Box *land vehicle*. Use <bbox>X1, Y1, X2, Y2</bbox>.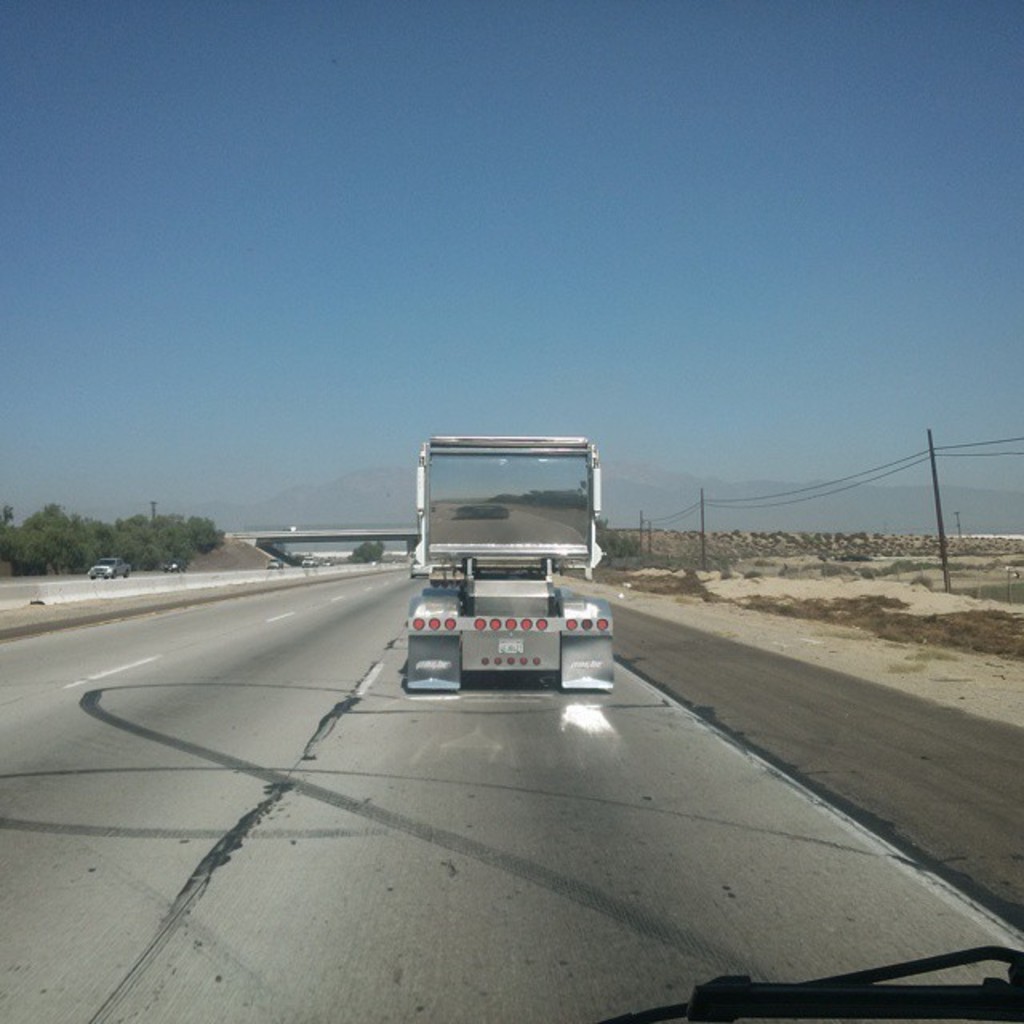
<bbox>82, 555, 131, 578</bbox>.
